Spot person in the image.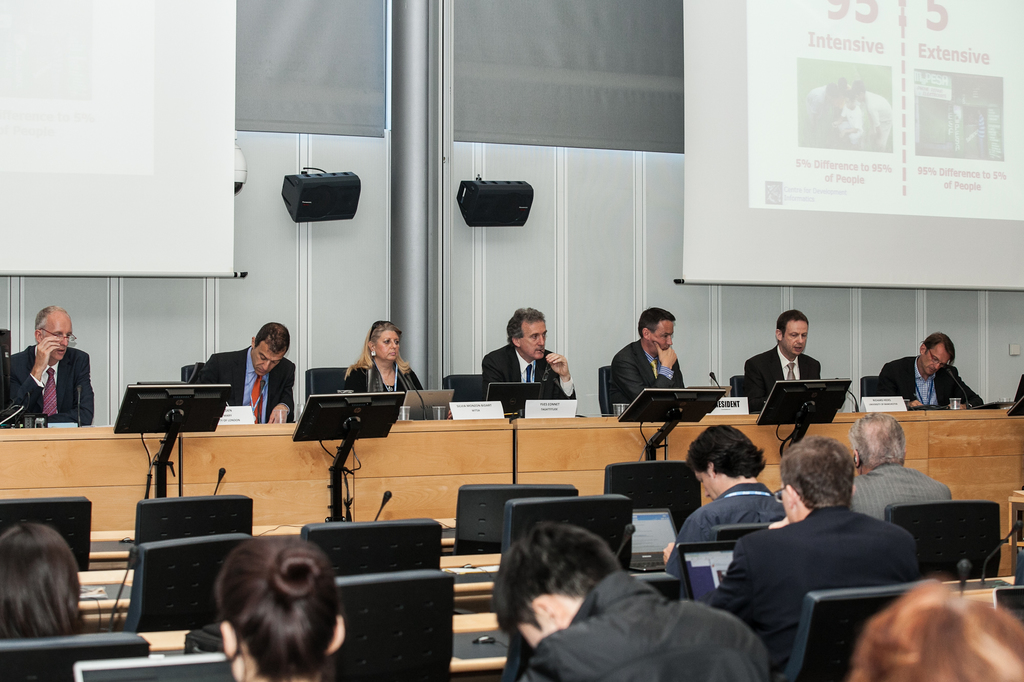
person found at x1=667, y1=417, x2=792, y2=575.
